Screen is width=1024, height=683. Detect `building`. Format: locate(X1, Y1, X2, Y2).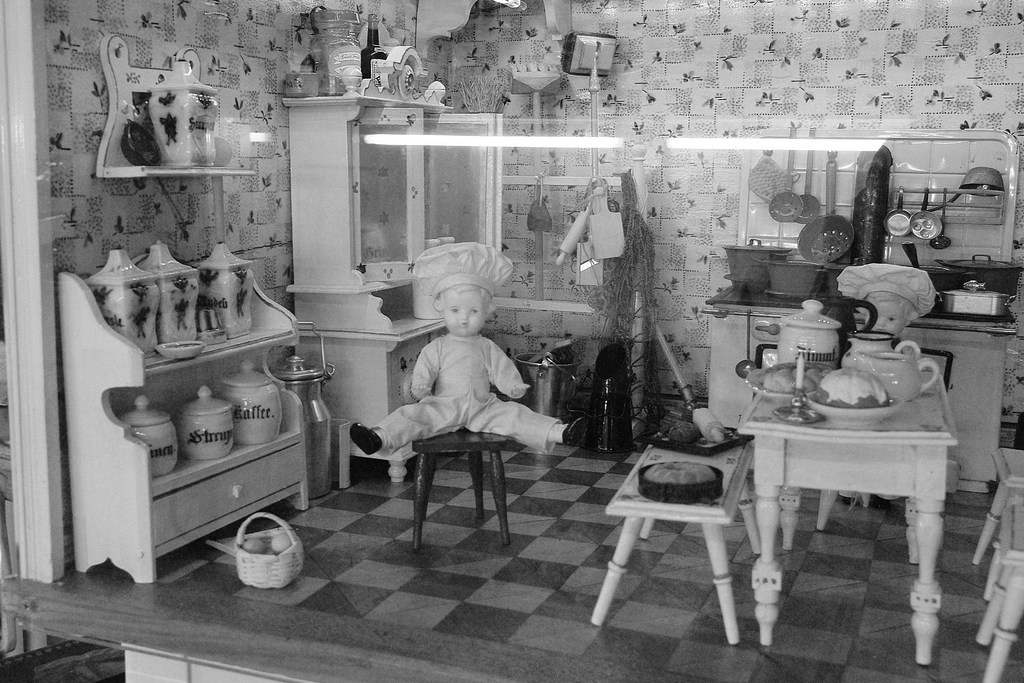
locate(0, 0, 1023, 682).
